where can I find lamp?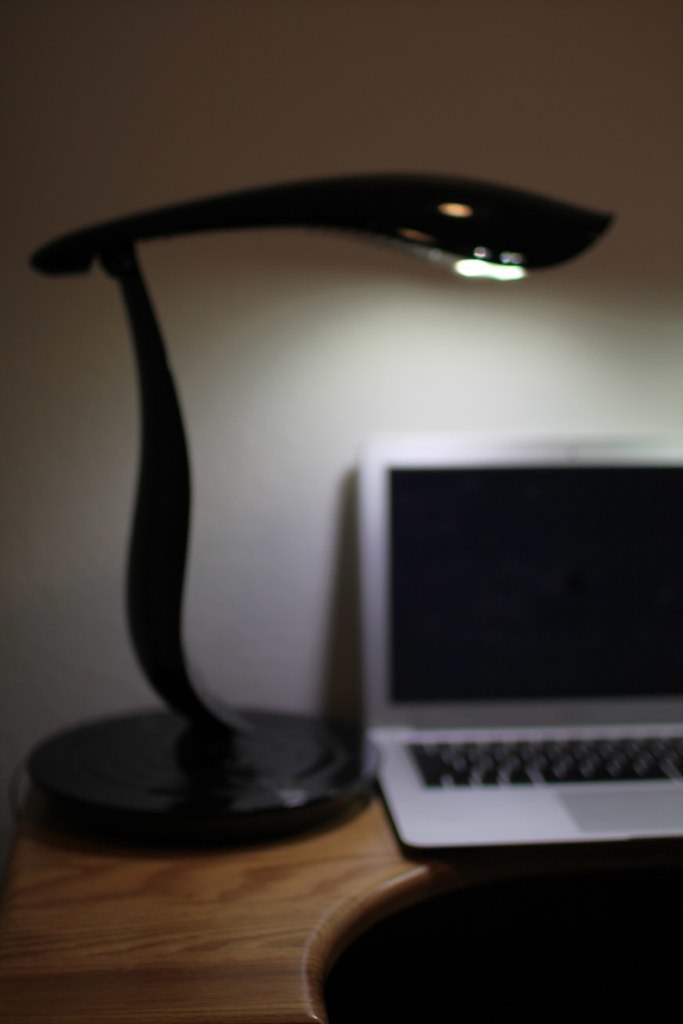
You can find it at 0, 134, 623, 816.
